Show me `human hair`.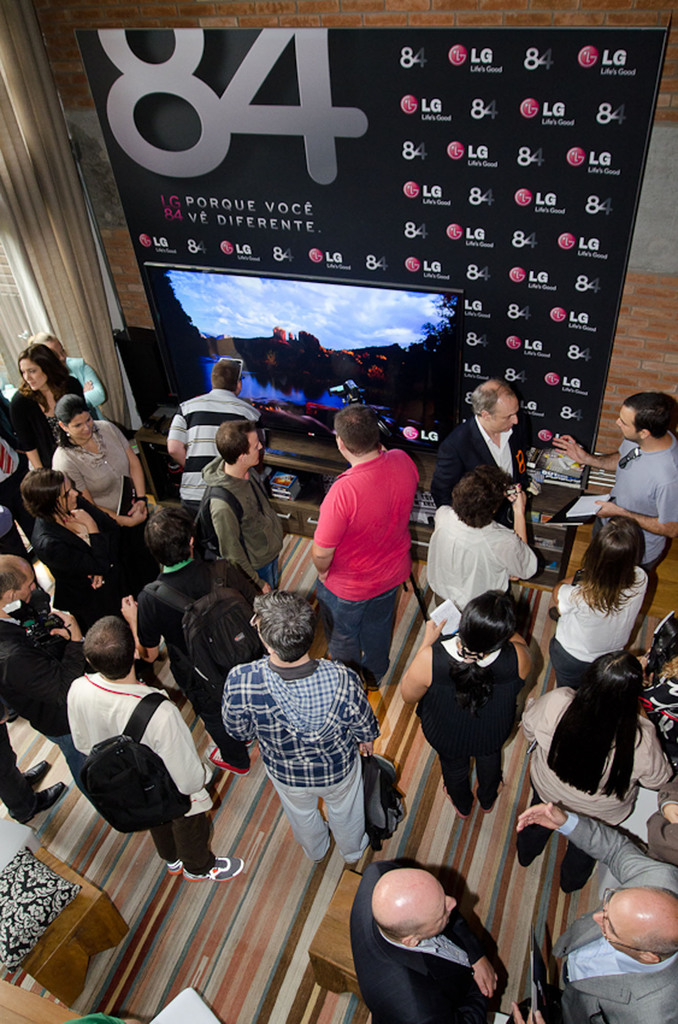
`human hair` is here: locate(255, 588, 320, 669).
